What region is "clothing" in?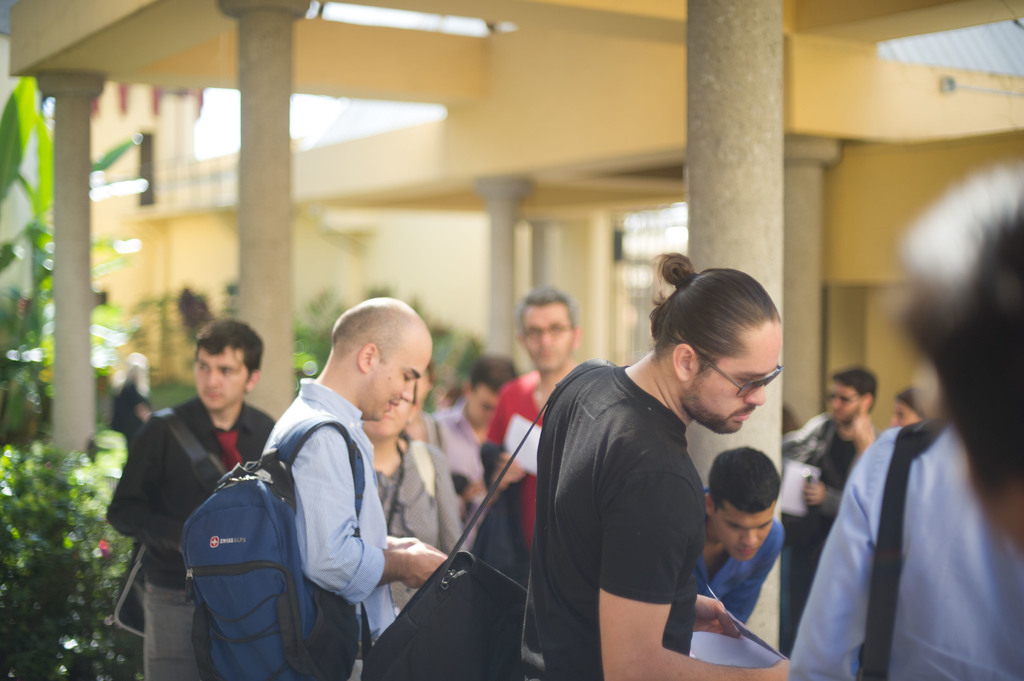
100, 385, 149, 460.
